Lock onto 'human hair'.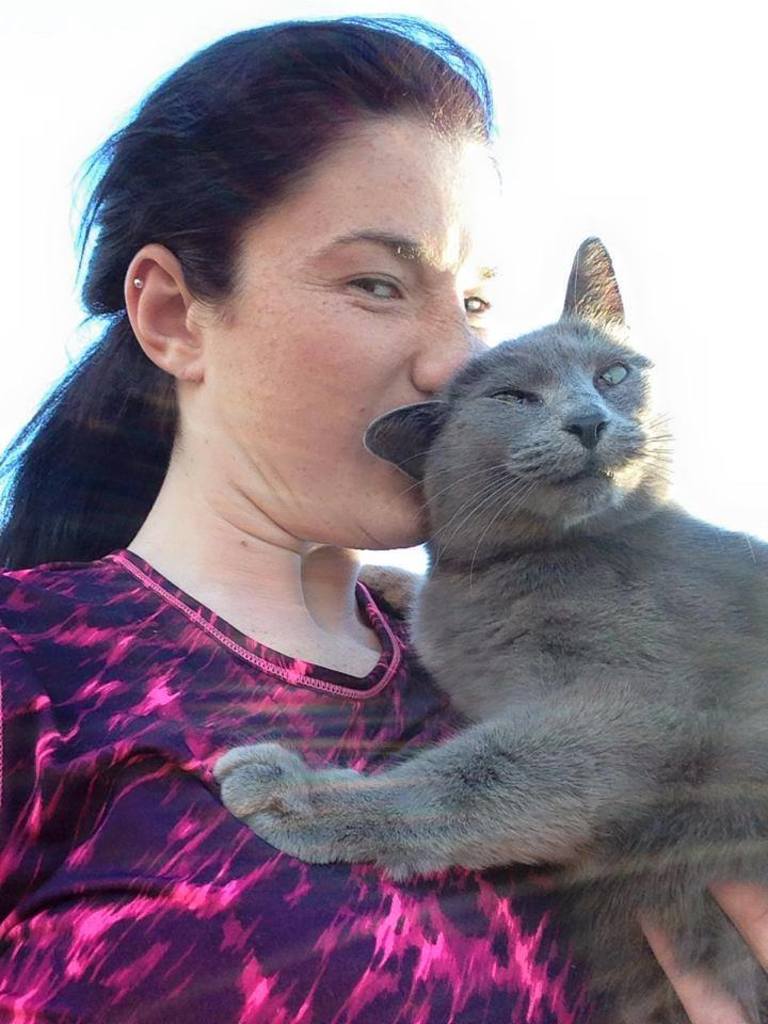
Locked: 0 4 494 560.
